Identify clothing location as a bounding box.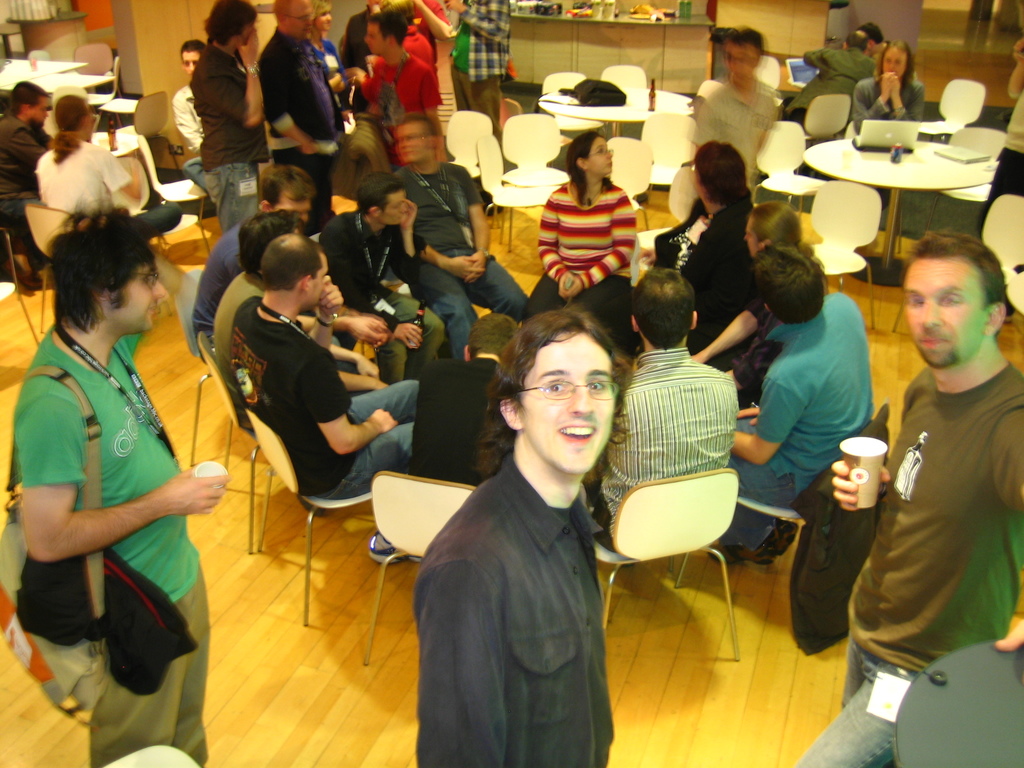
[0, 111, 52, 240].
